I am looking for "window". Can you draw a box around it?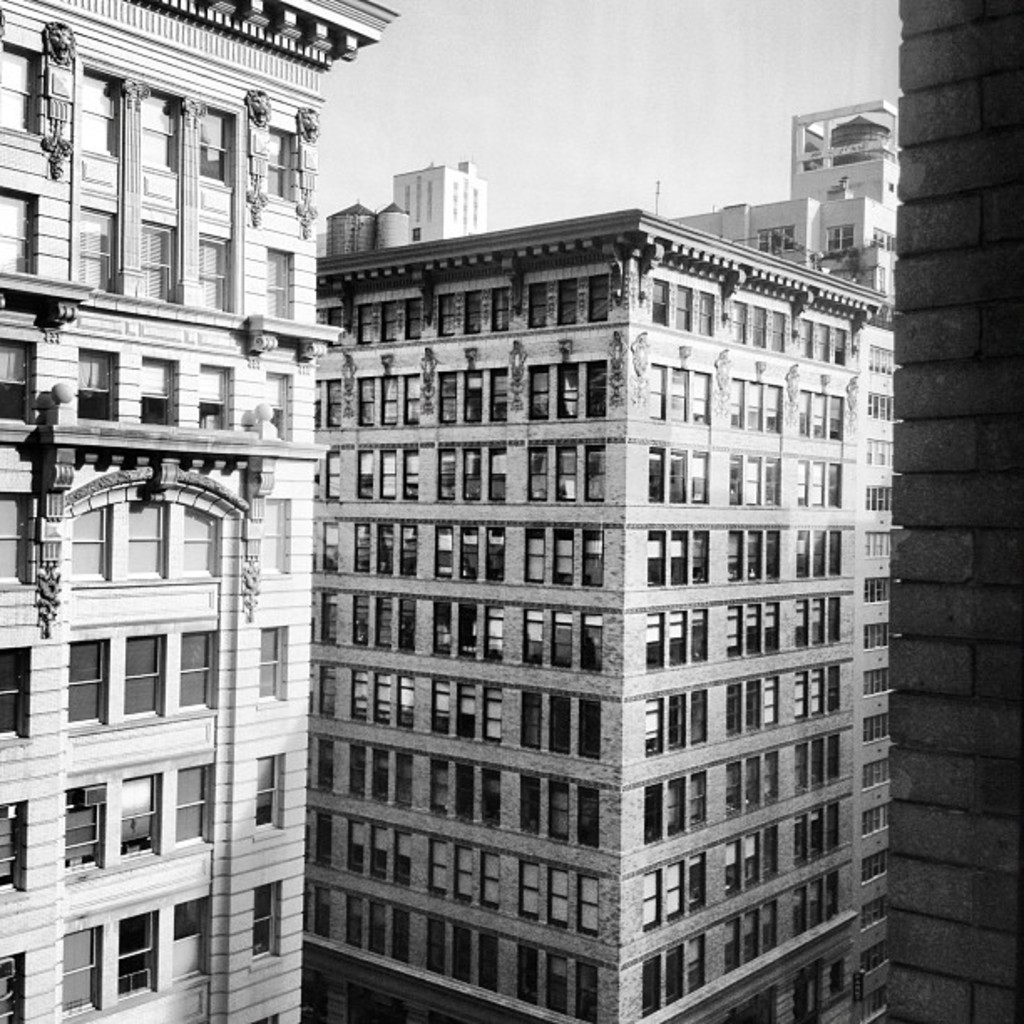
Sure, the bounding box is 345:825:366:868.
